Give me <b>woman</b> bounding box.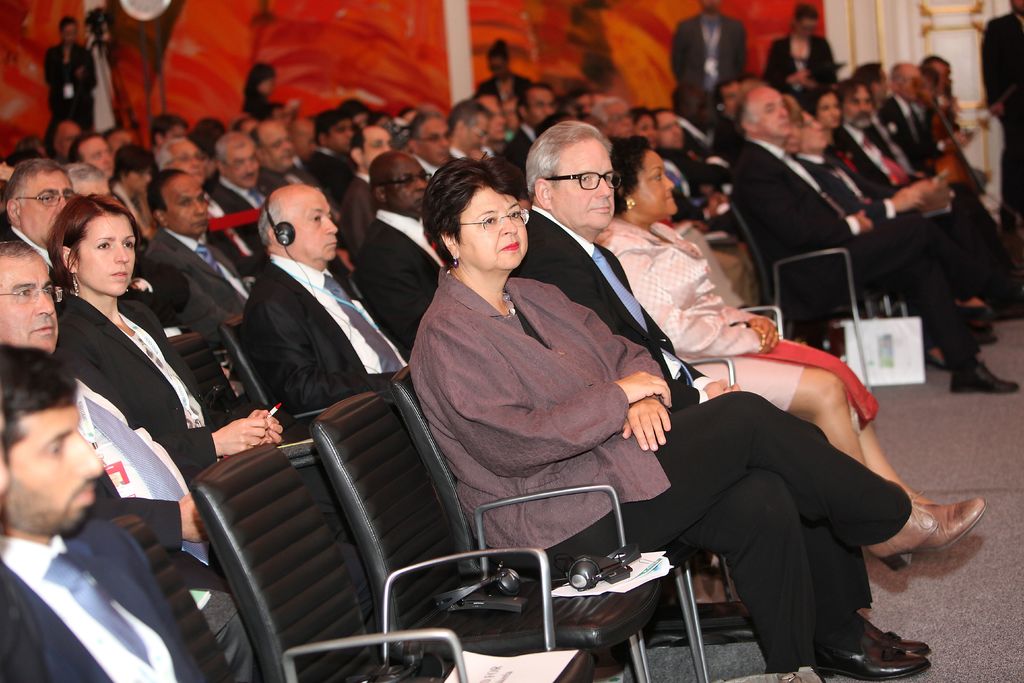
region(241, 63, 289, 122).
